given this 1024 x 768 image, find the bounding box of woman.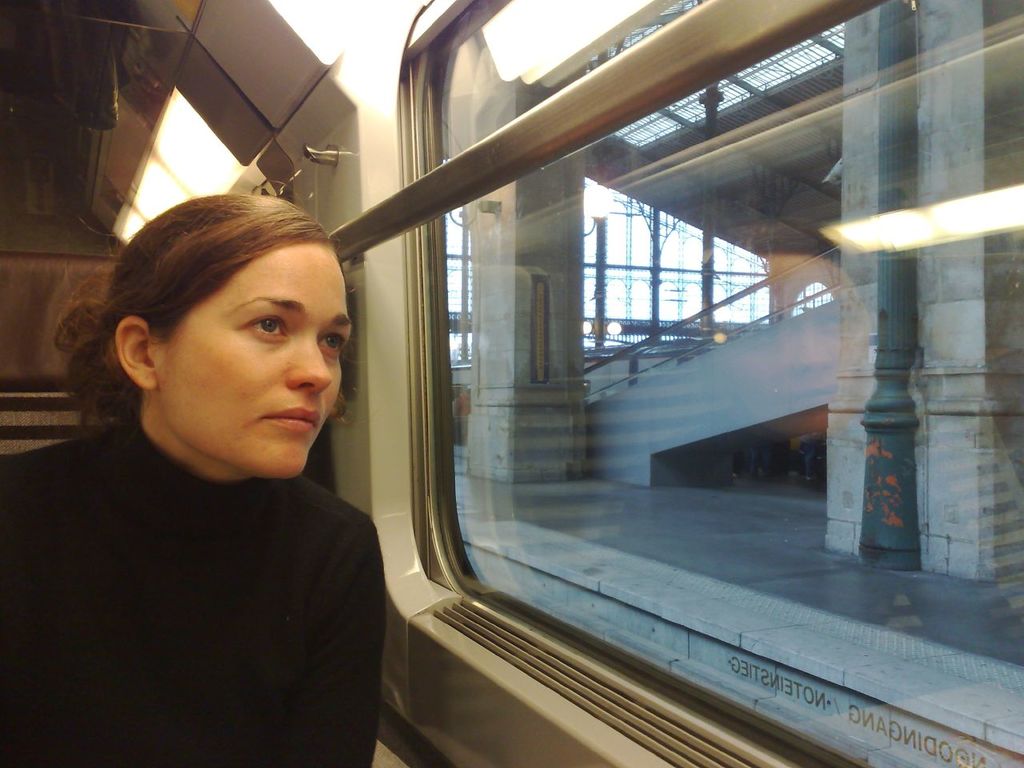
left=30, top=170, right=422, bottom=767.
